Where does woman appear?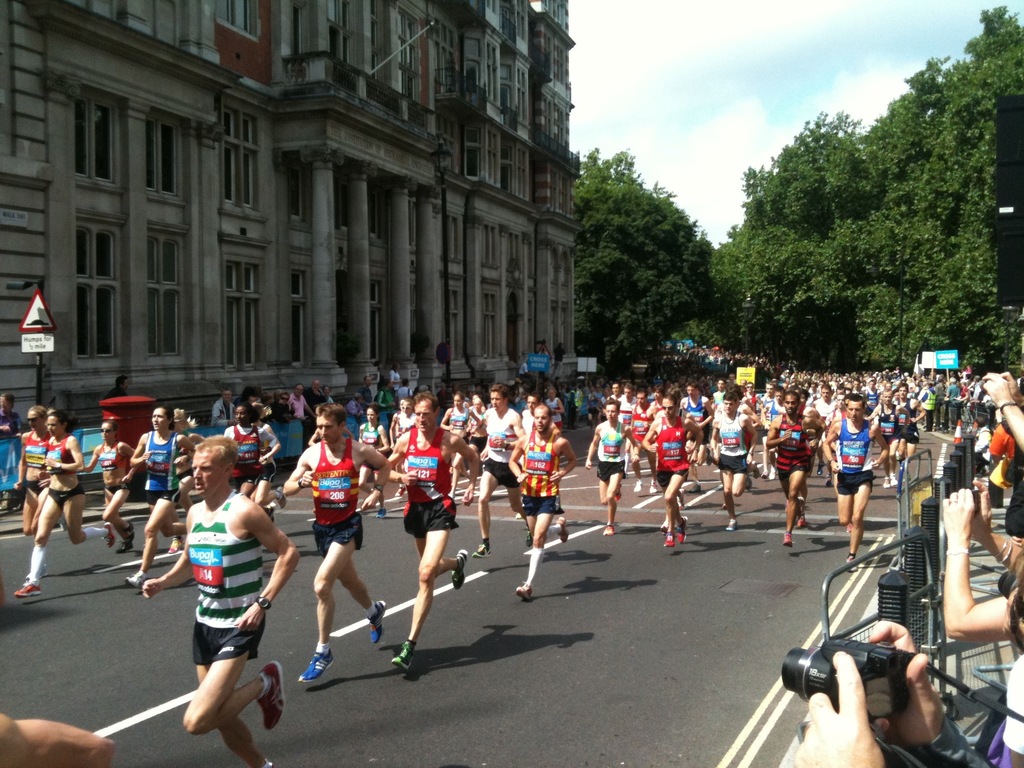
Appears at (123, 403, 193, 590).
